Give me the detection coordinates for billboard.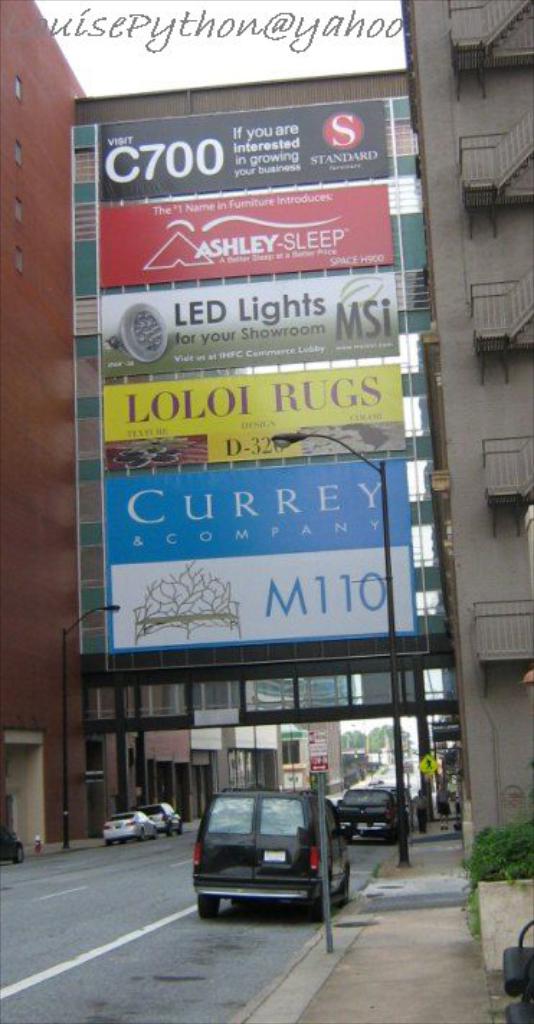
(x1=62, y1=0, x2=397, y2=98).
